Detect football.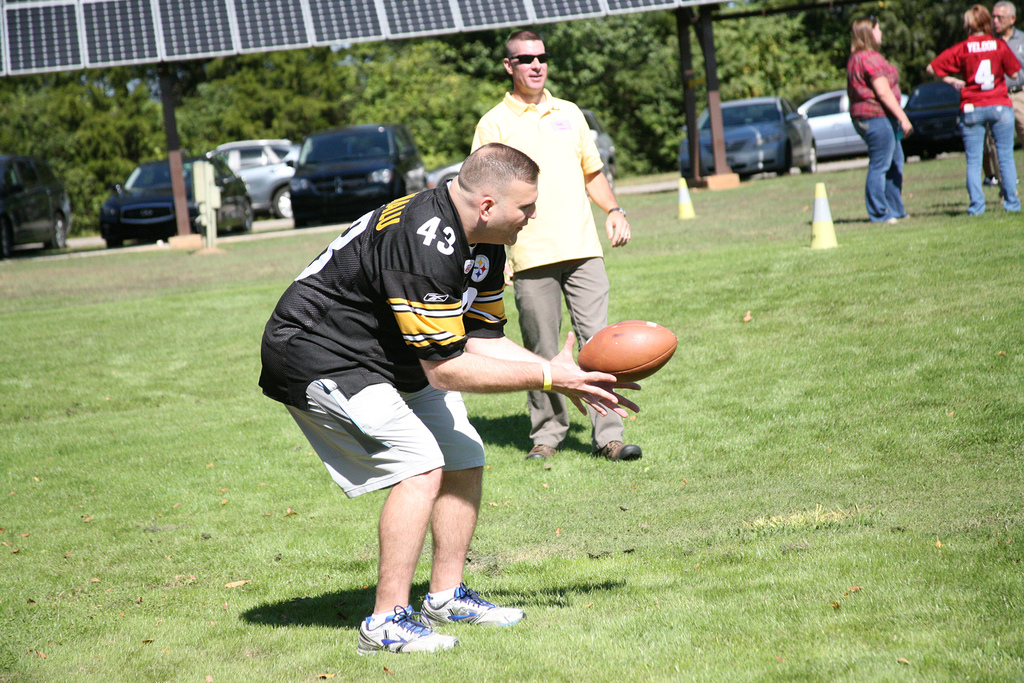
Detected at detection(570, 315, 680, 383).
